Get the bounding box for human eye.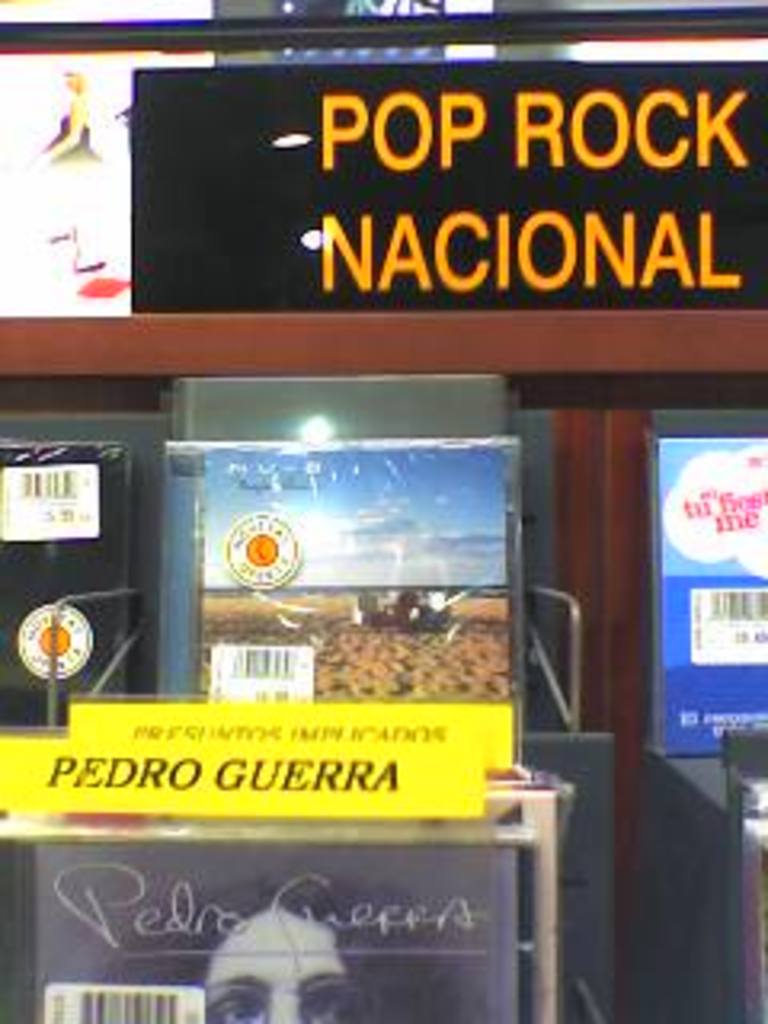
211,995,262,1021.
